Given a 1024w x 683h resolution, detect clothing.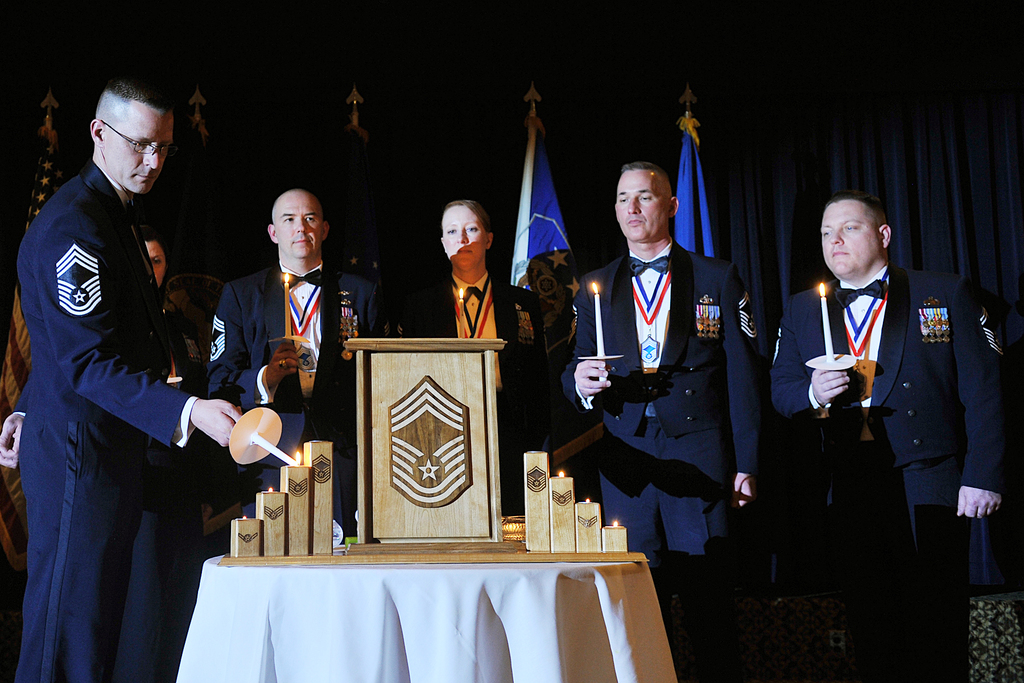
[13, 160, 204, 682].
